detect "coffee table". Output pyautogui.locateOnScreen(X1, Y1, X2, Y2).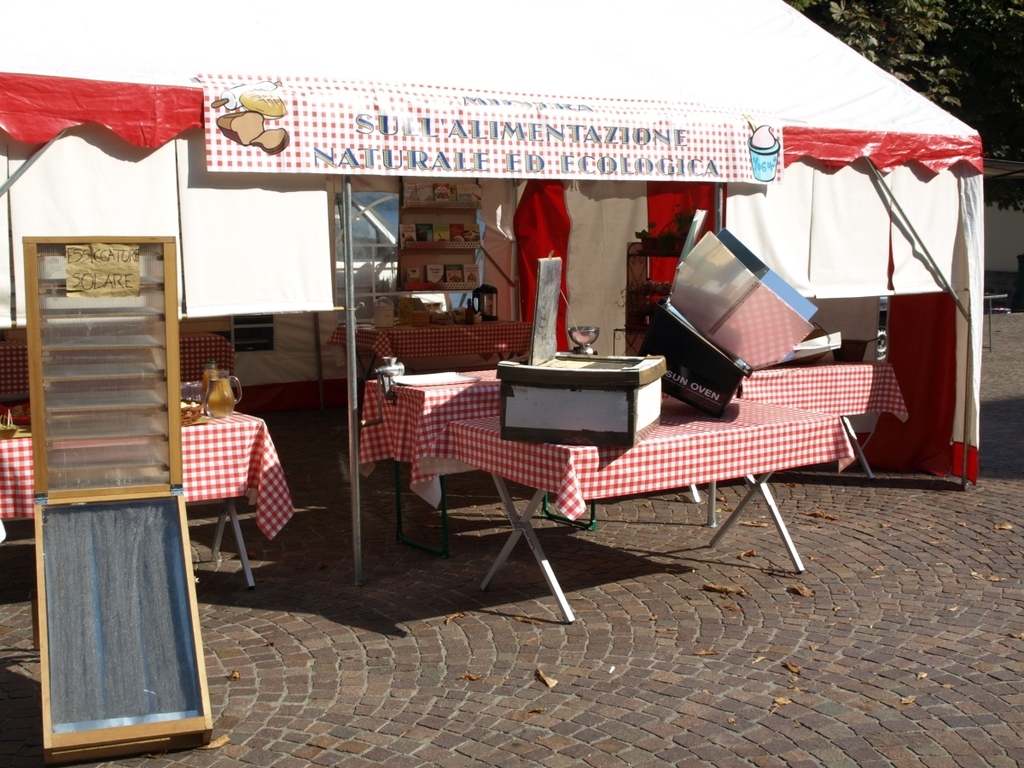
pyautogui.locateOnScreen(0, 378, 300, 583).
